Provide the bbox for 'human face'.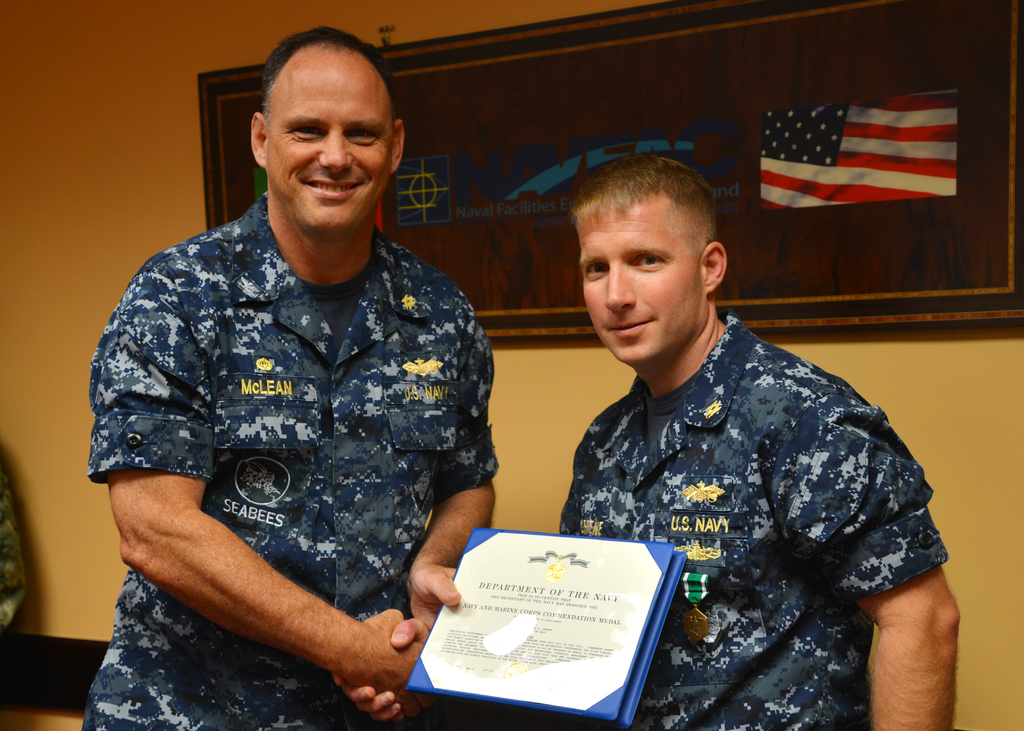
detection(271, 73, 392, 232).
